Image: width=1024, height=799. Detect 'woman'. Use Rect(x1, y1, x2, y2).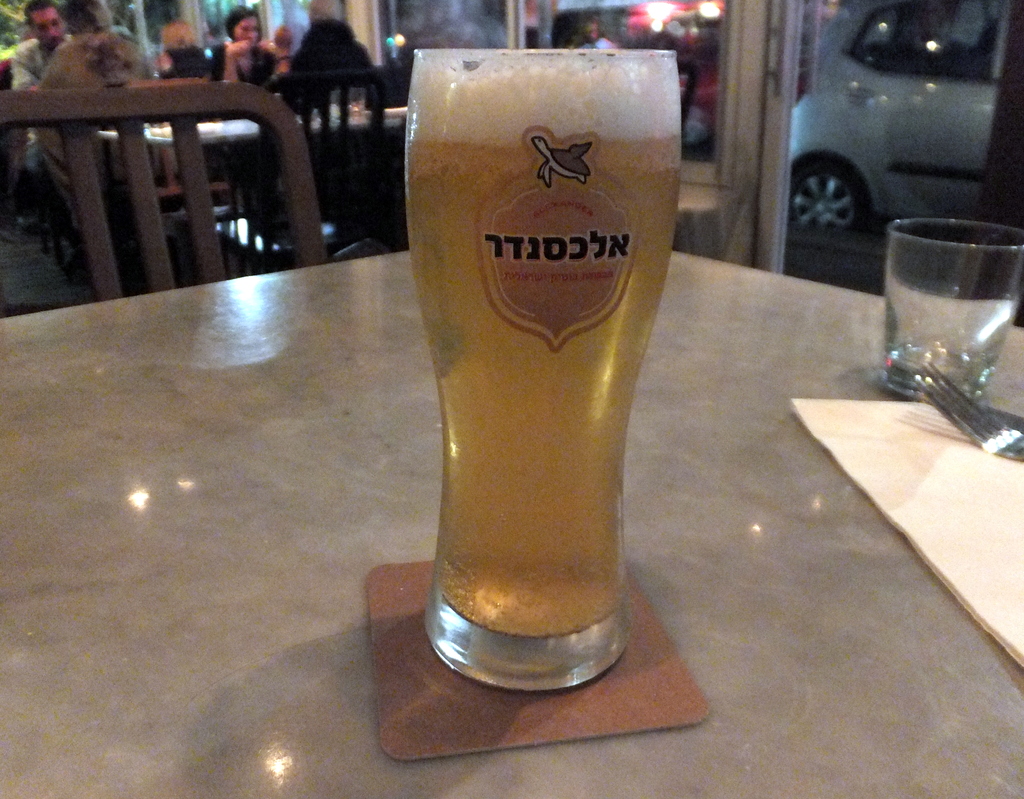
Rect(214, 0, 277, 84).
